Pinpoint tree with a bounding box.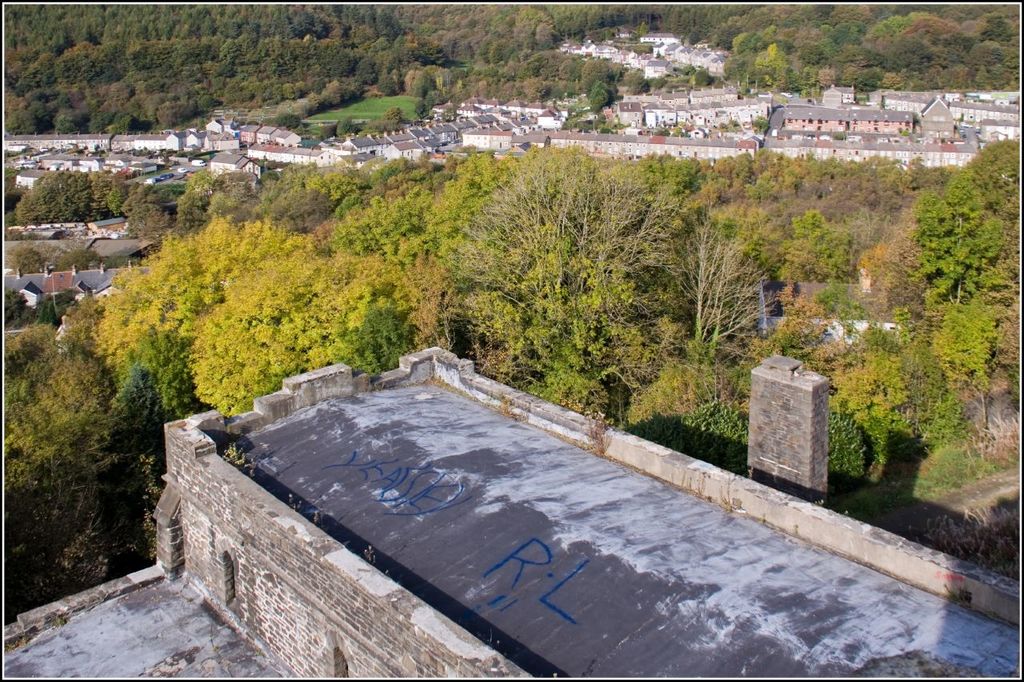
Rect(0, 166, 18, 195).
